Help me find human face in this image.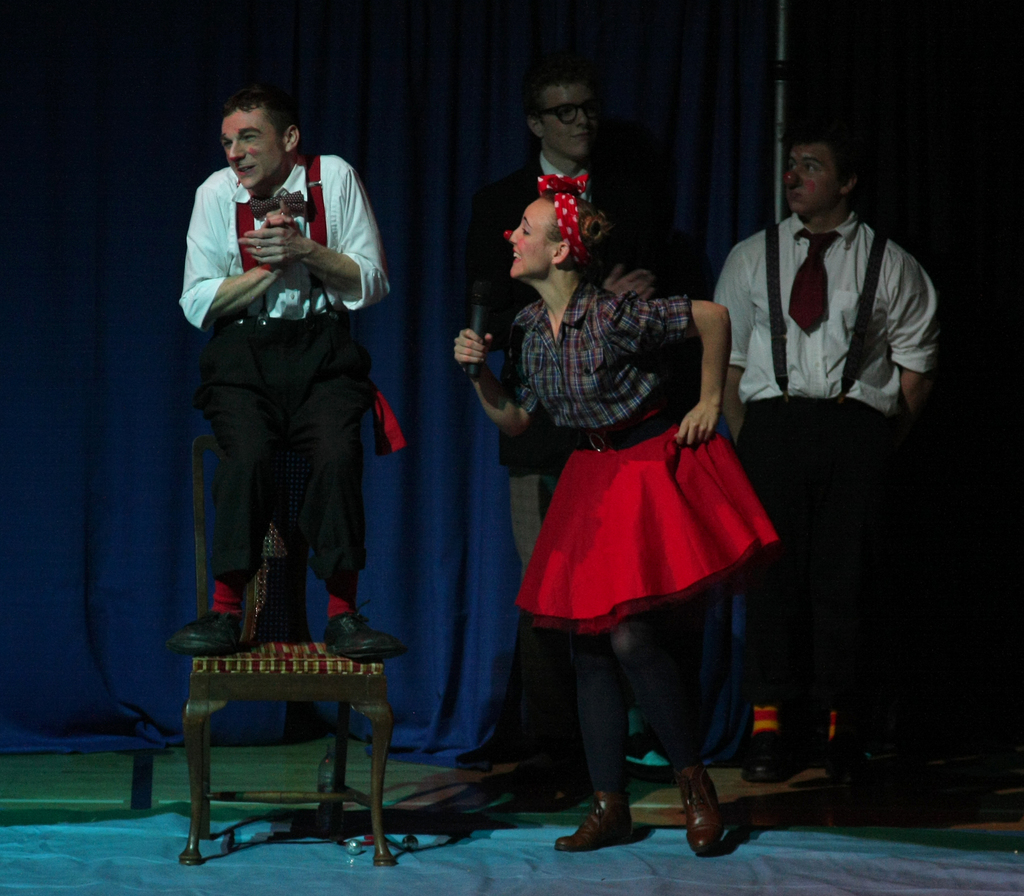
Found it: pyautogui.locateOnScreen(784, 141, 848, 216).
